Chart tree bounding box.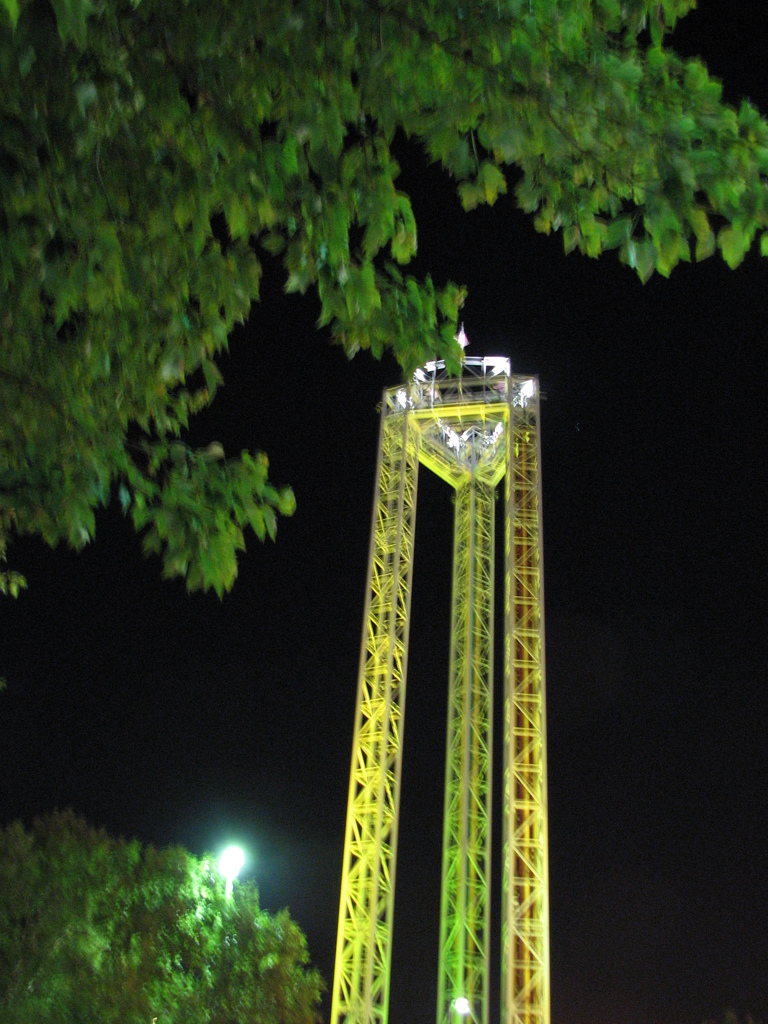
Charted: <bbox>10, 787, 346, 1001</bbox>.
